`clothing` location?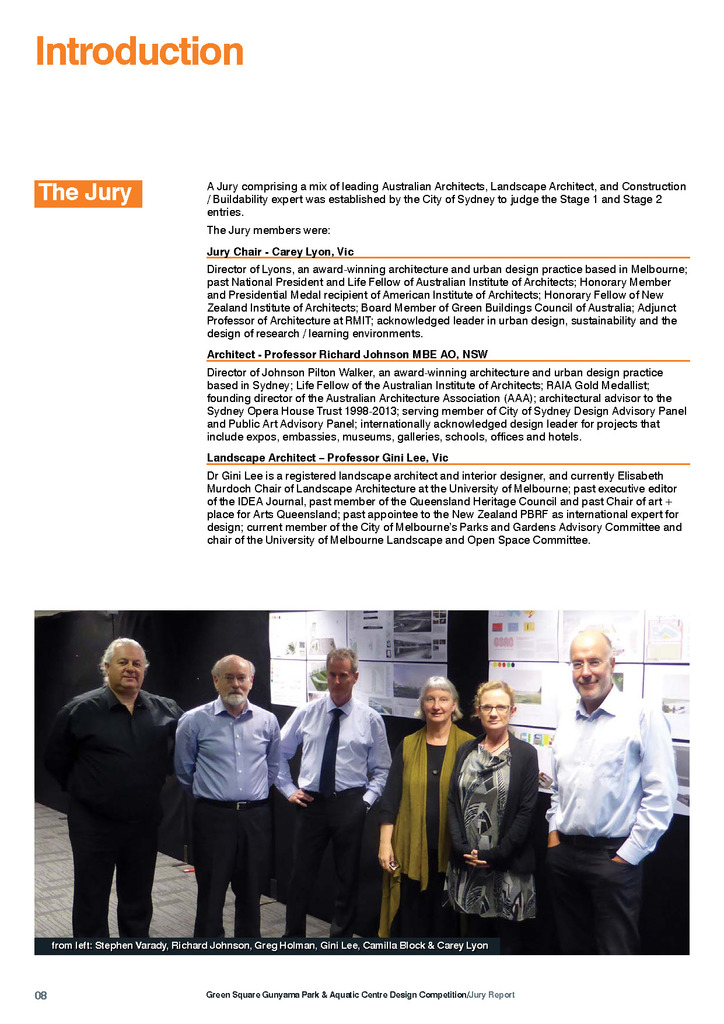
(449, 721, 545, 956)
